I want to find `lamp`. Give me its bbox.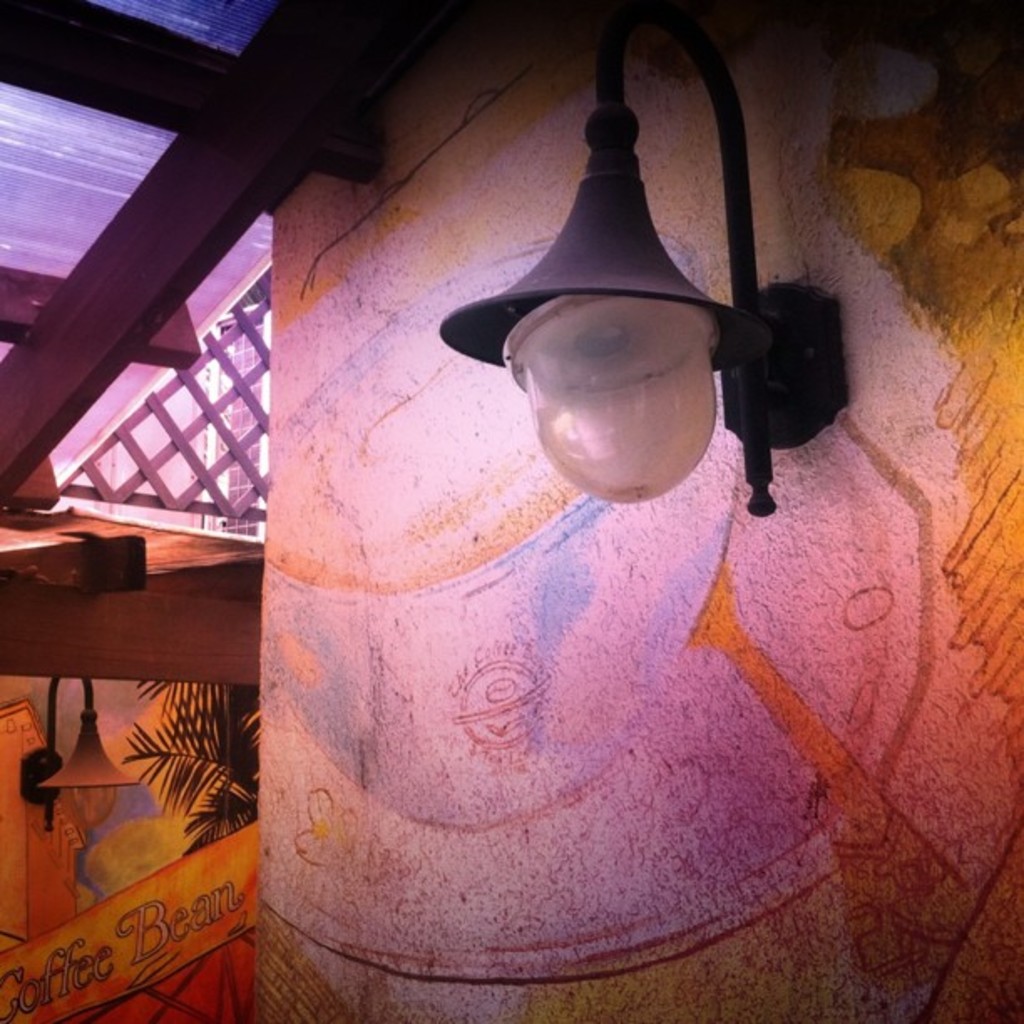
x1=378, y1=25, x2=796, y2=561.
